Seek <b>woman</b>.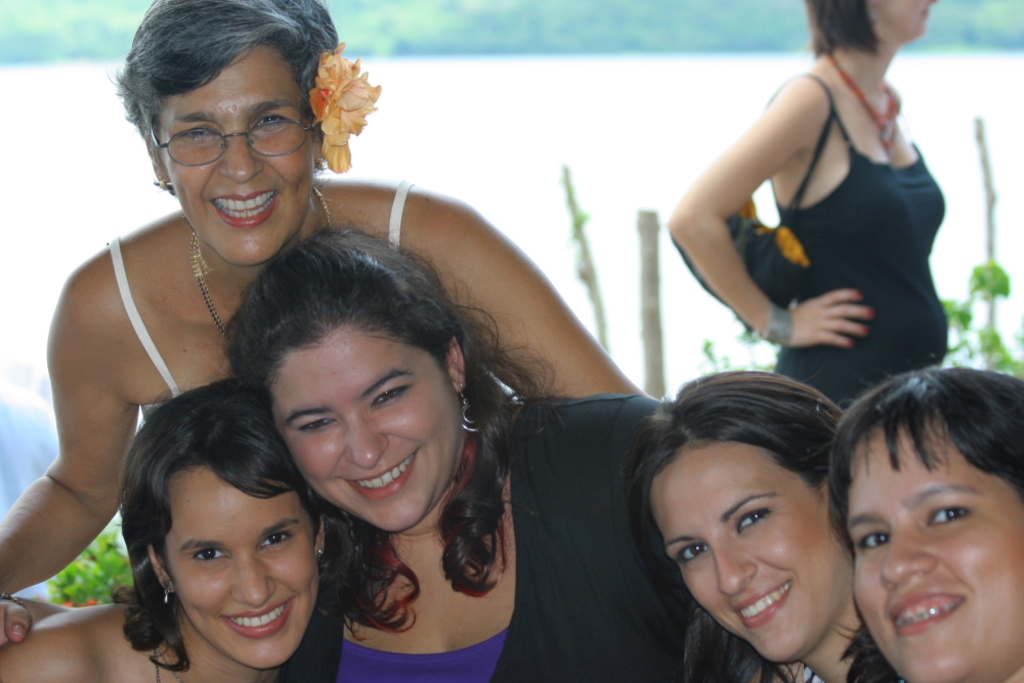
rect(0, 378, 328, 682).
